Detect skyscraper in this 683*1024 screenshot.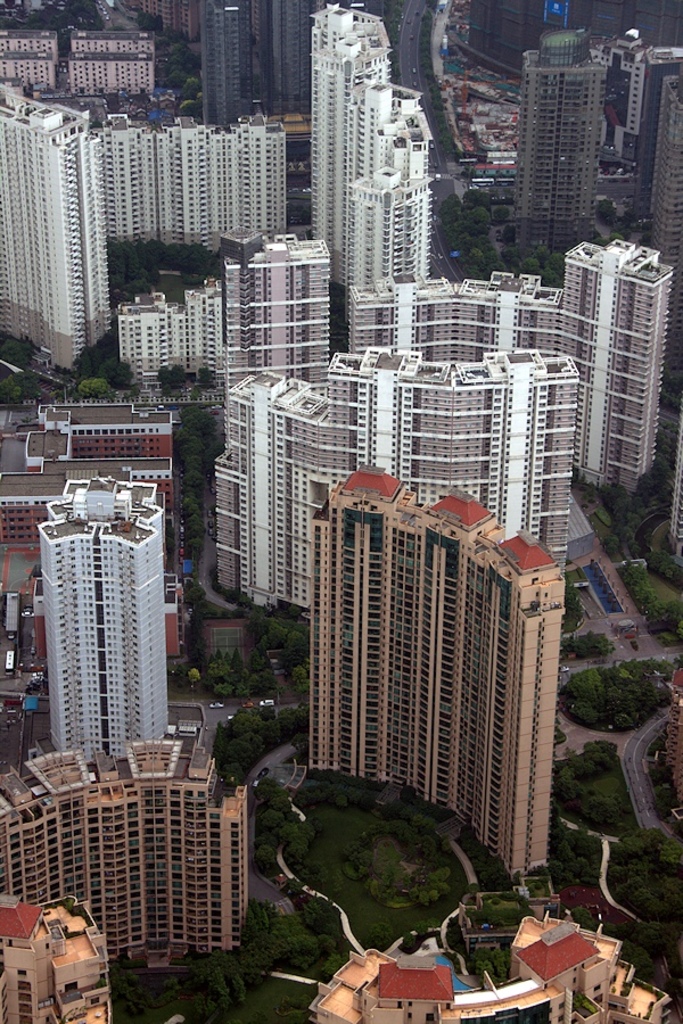
Detection: 0,28,63,91.
